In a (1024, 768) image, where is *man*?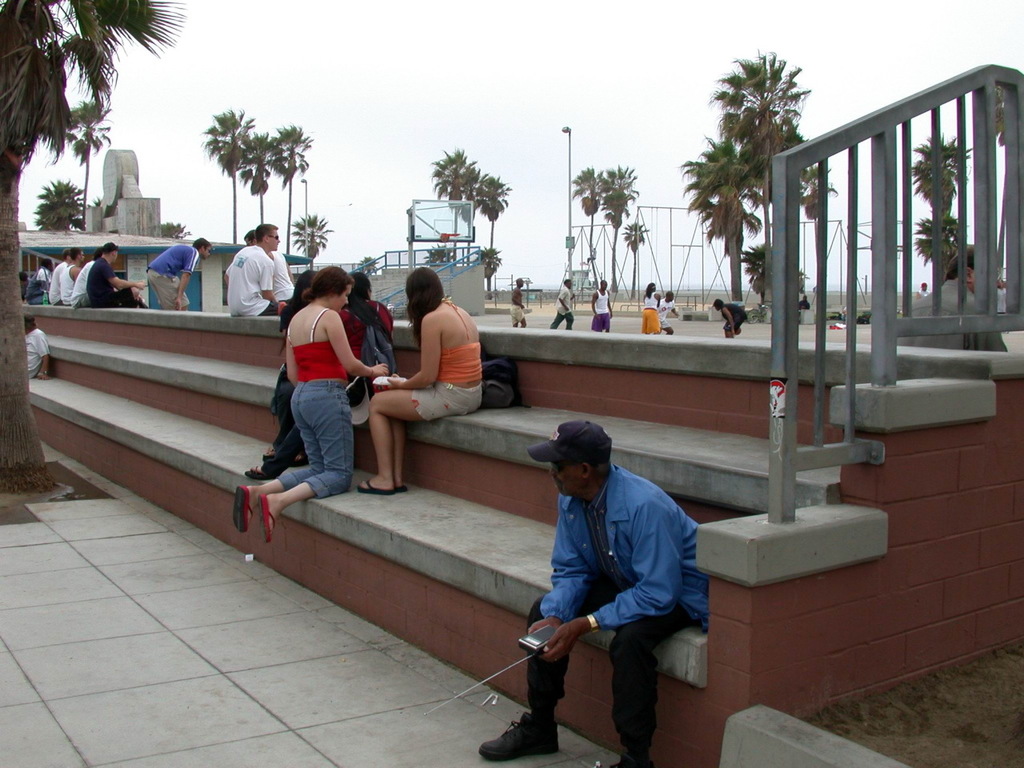
[590, 279, 613, 332].
